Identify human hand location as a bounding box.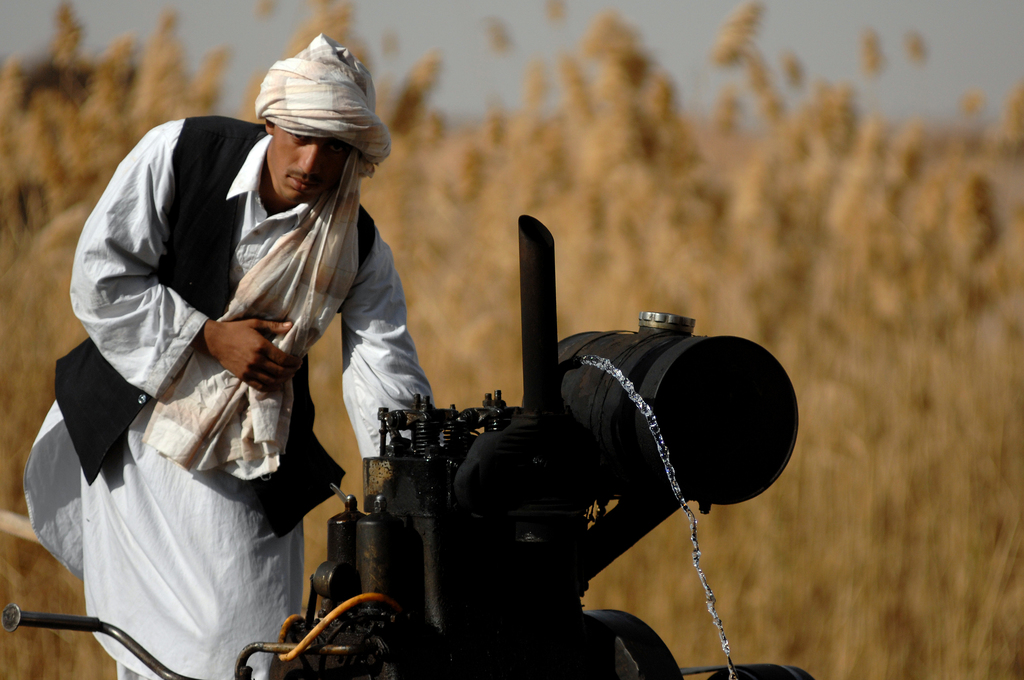
locate(200, 310, 271, 401).
